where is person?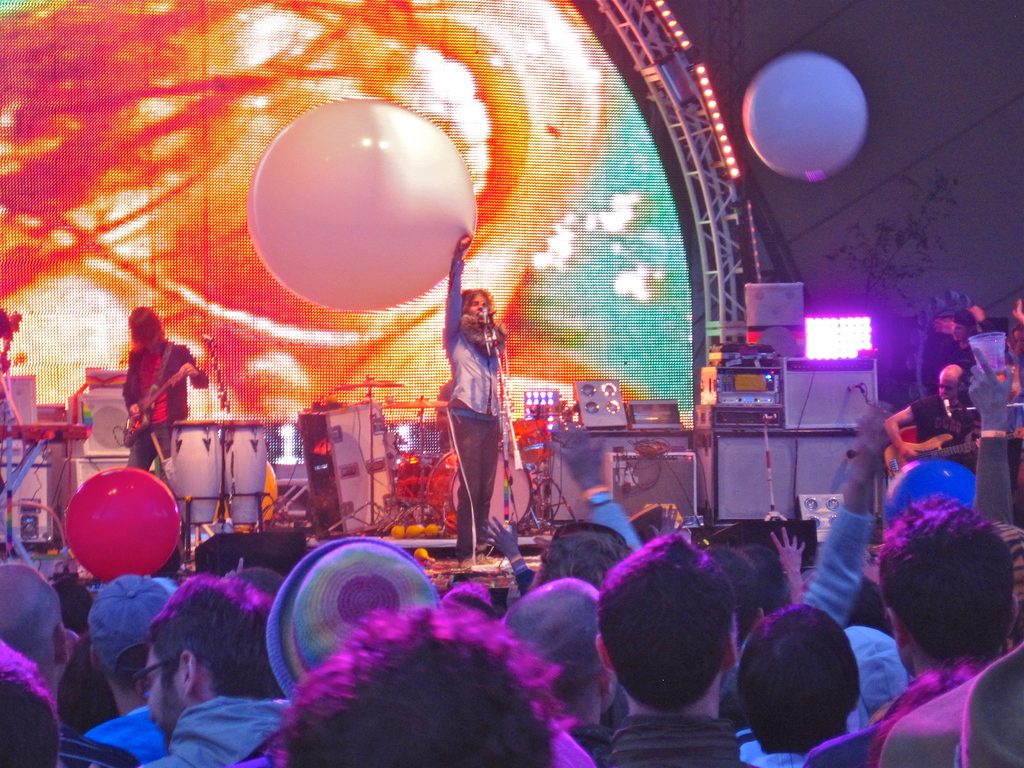
l=933, t=306, r=1009, b=369.
